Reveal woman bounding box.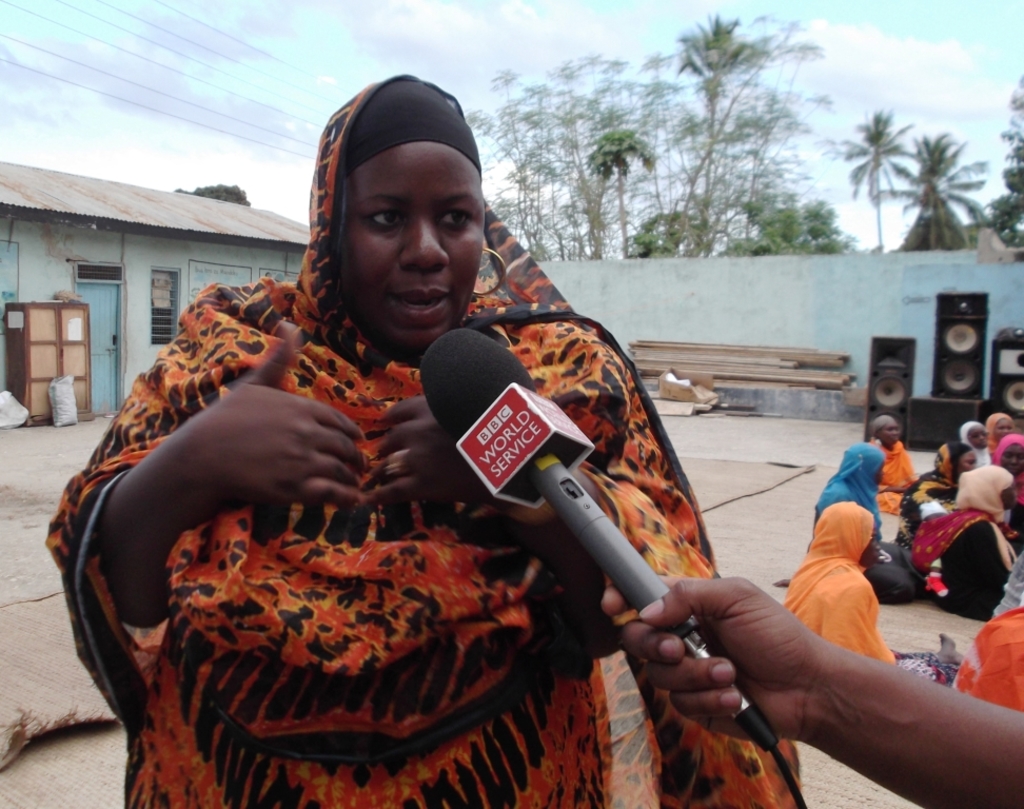
Revealed: (784, 501, 944, 694).
